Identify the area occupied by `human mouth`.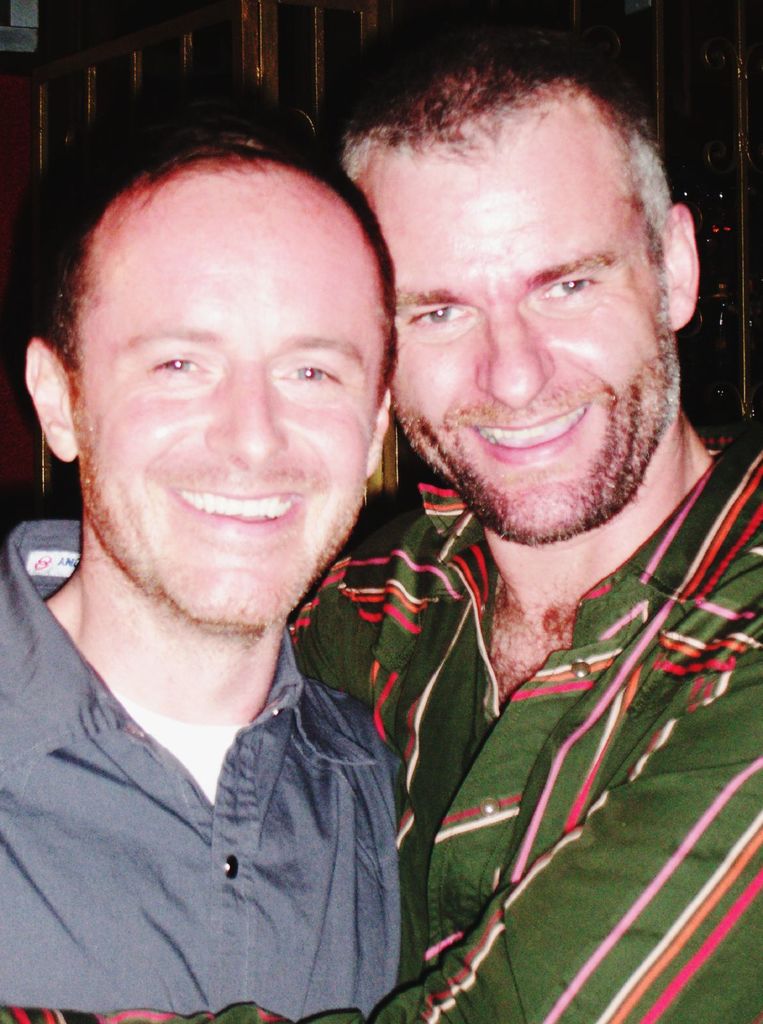
Area: 156/470/316/557.
